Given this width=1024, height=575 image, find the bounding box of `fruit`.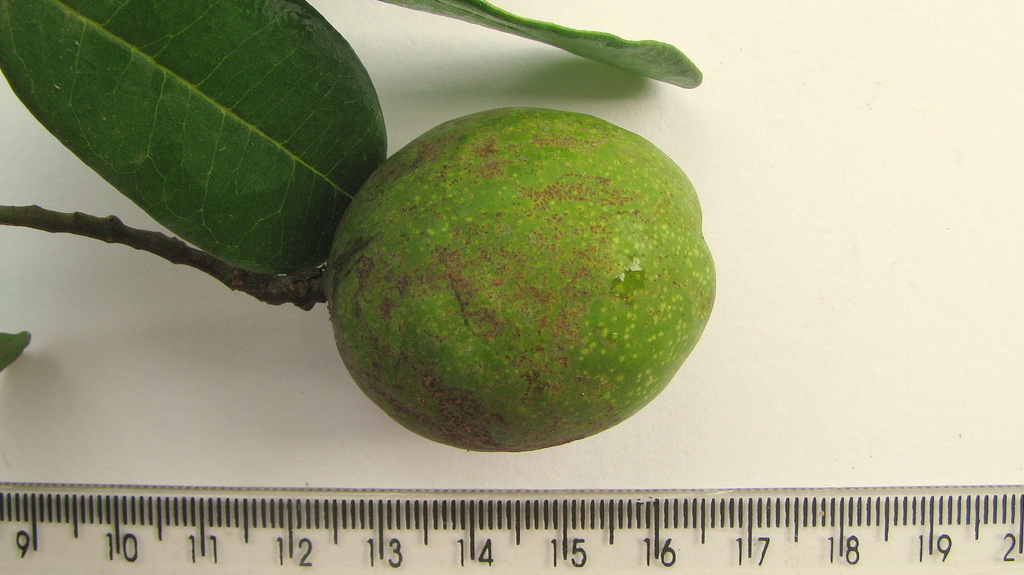
bbox(332, 97, 724, 456).
